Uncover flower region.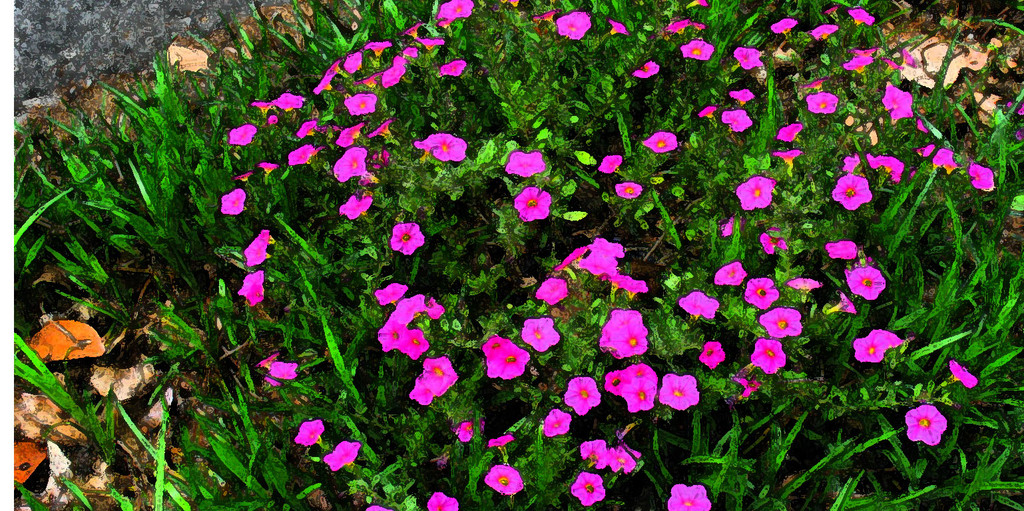
Uncovered: crop(809, 24, 838, 43).
